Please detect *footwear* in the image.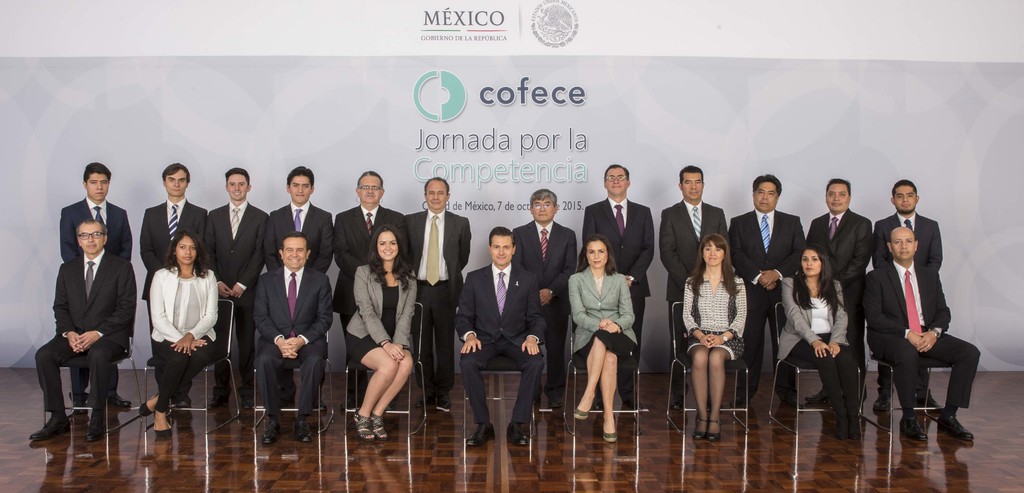
box=[295, 419, 314, 444].
